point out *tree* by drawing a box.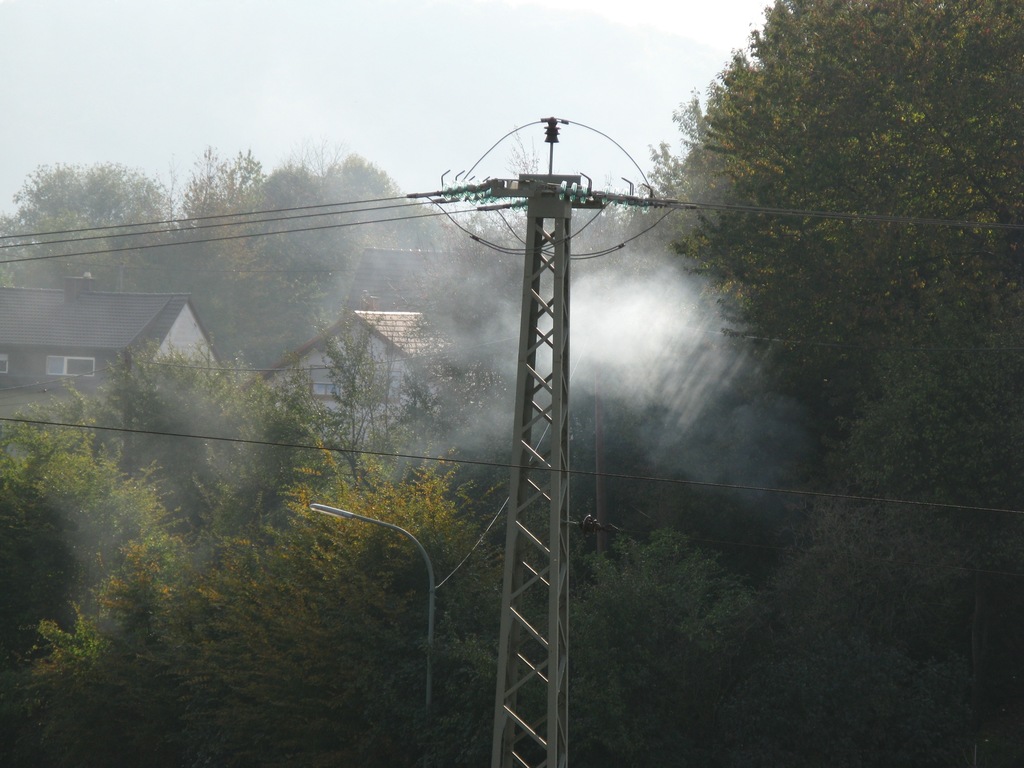
x1=556 y1=518 x2=752 y2=767.
